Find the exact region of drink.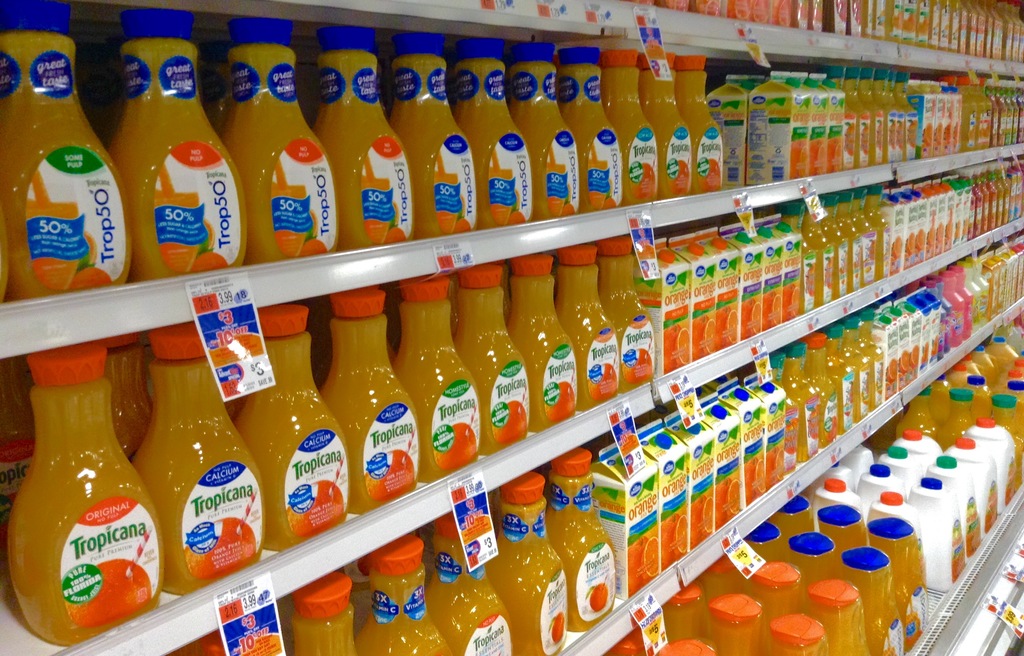
Exact region: box=[874, 445, 917, 478].
